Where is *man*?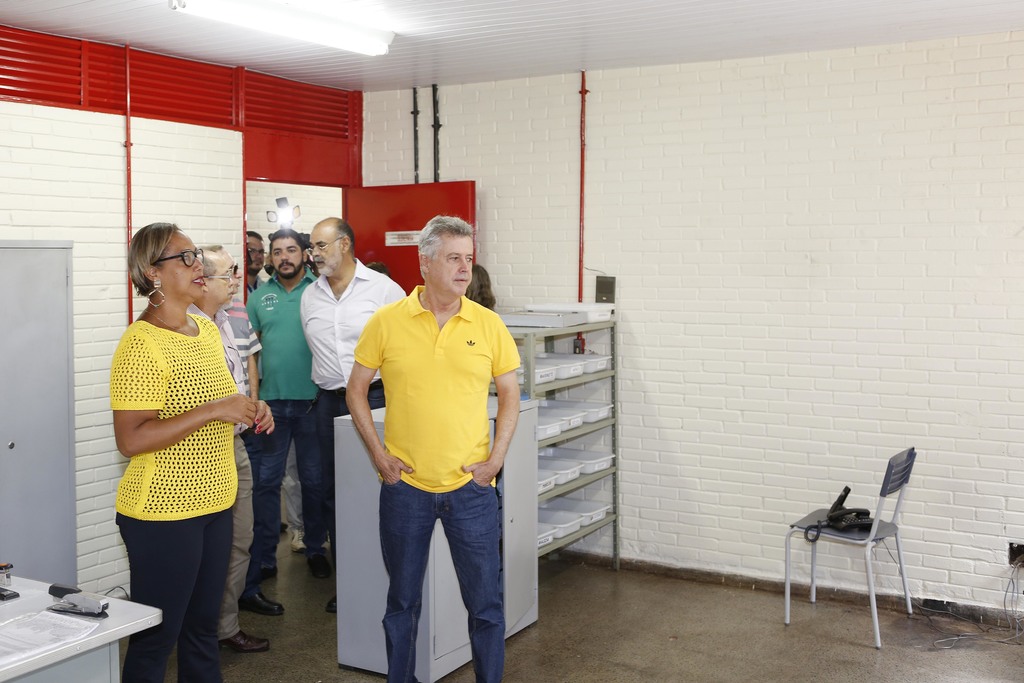
{"x1": 202, "y1": 242, "x2": 275, "y2": 677}.
